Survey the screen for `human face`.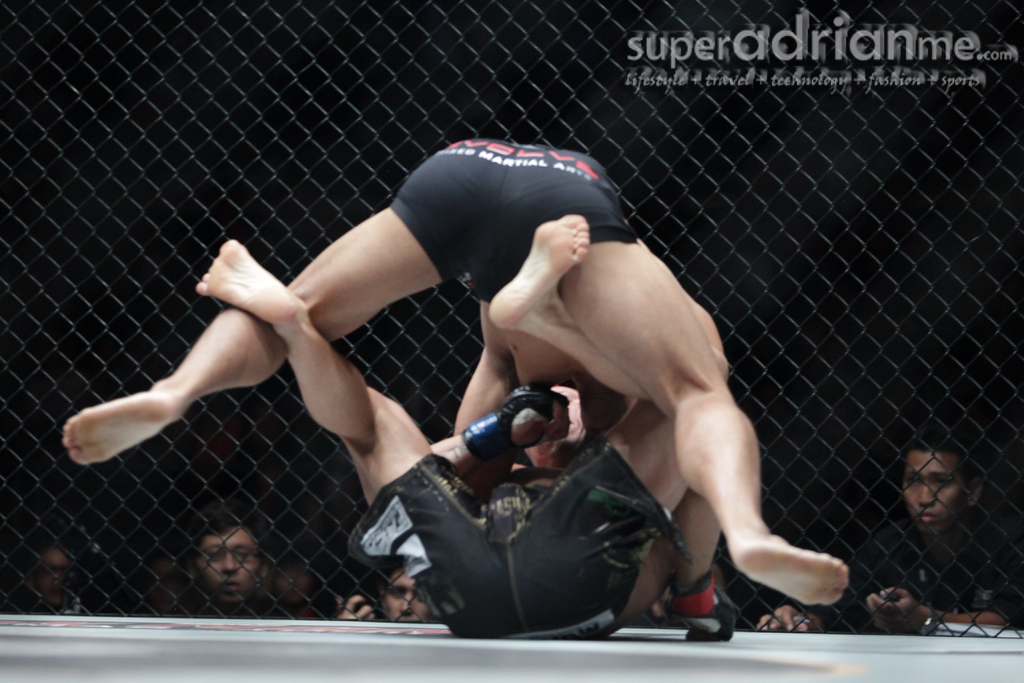
Survey found: select_region(196, 531, 259, 602).
